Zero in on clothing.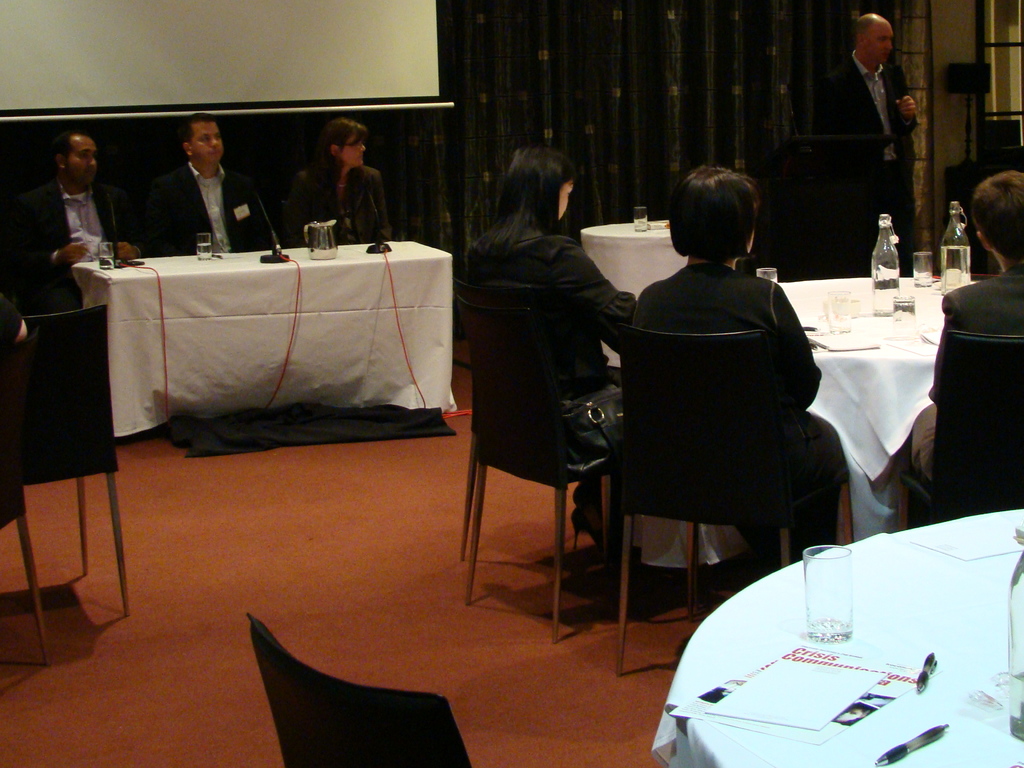
Zeroed in: detection(282, 166, 384, 247).
